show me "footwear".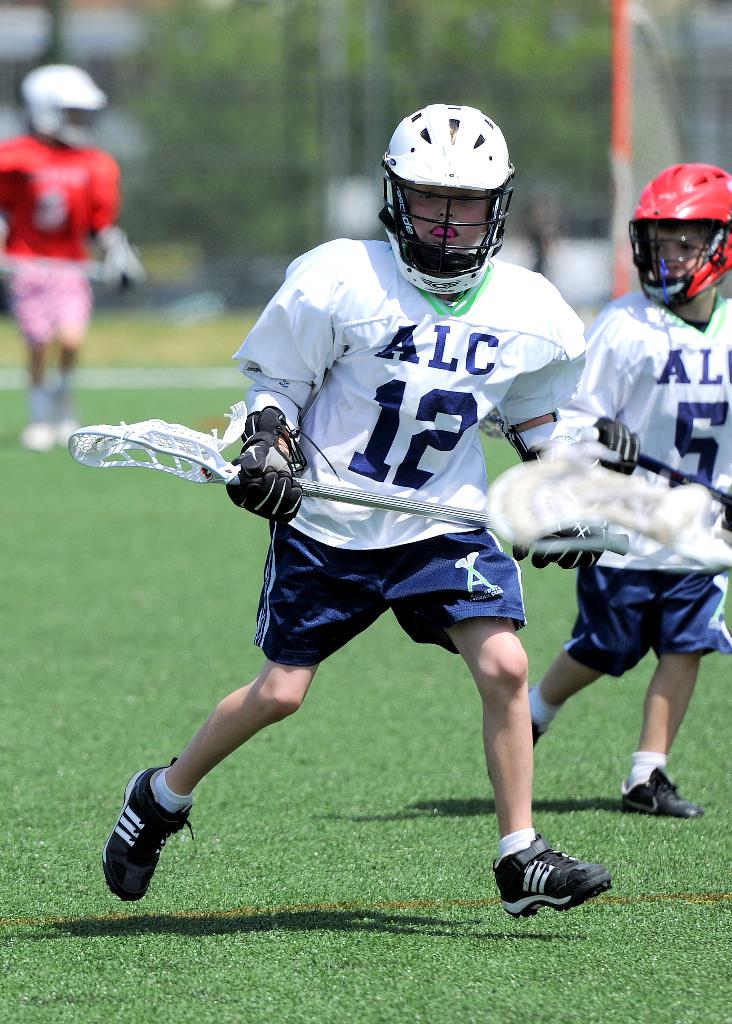
"footwear" is here: 487 831 623 917.
